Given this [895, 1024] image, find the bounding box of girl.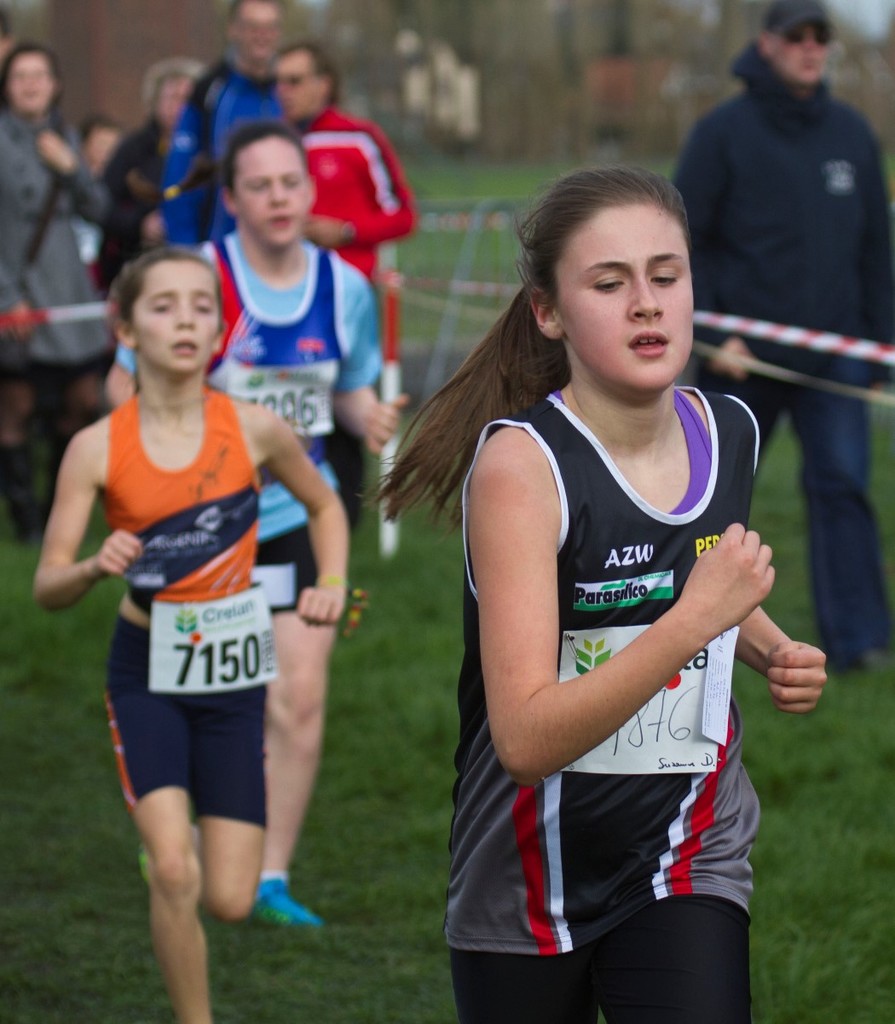
bbox(371, 159, 841, 1023).
